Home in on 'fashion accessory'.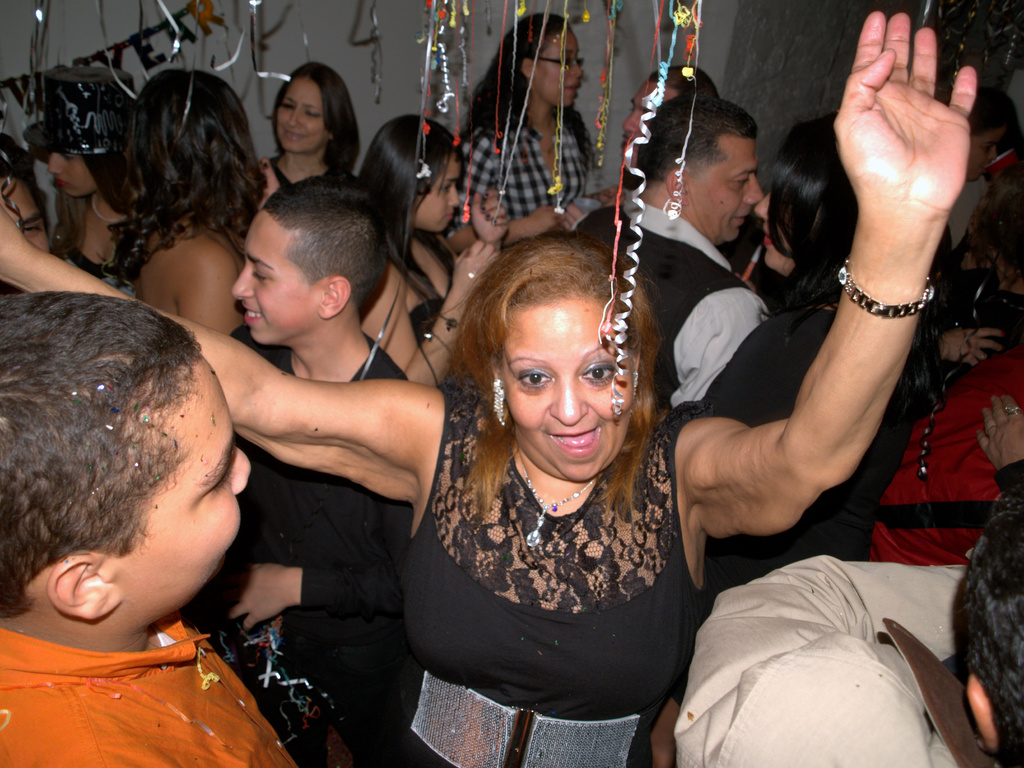
Homed in at locate(981, 424, 995, 437).
